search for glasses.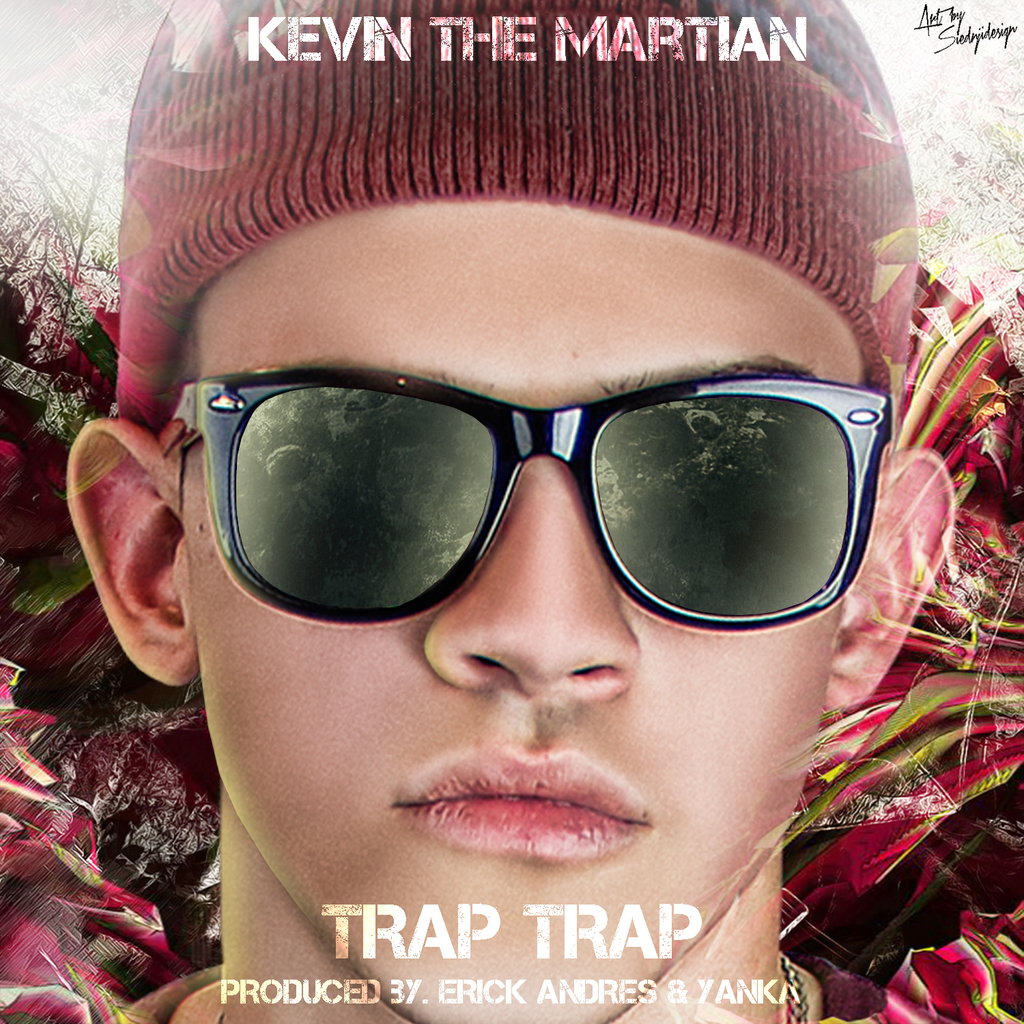
Found at l=160, t=362, r=895, b=638.
